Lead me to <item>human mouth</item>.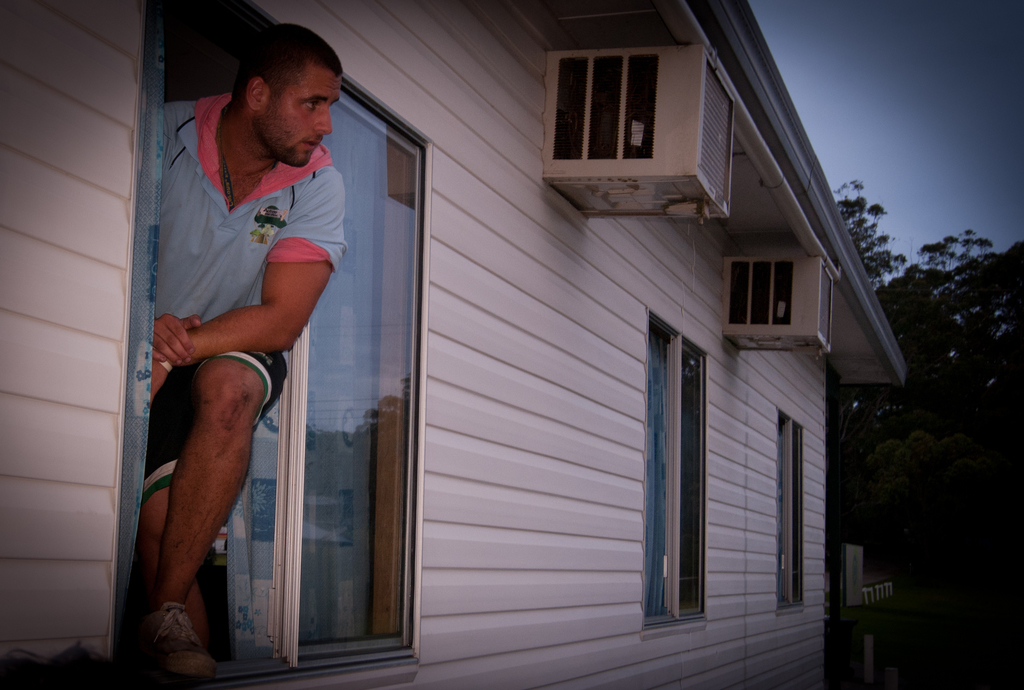
Lead to bbox(300, 136, 325, 152).
